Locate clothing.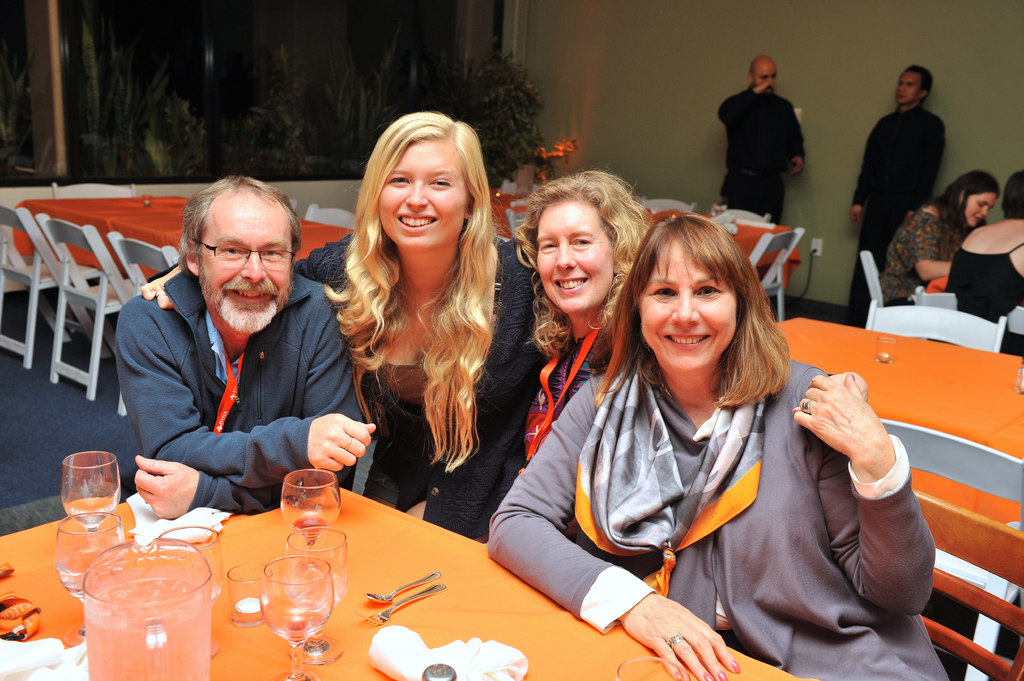
Bounding box: BBox(851, 97, 955, 324).
